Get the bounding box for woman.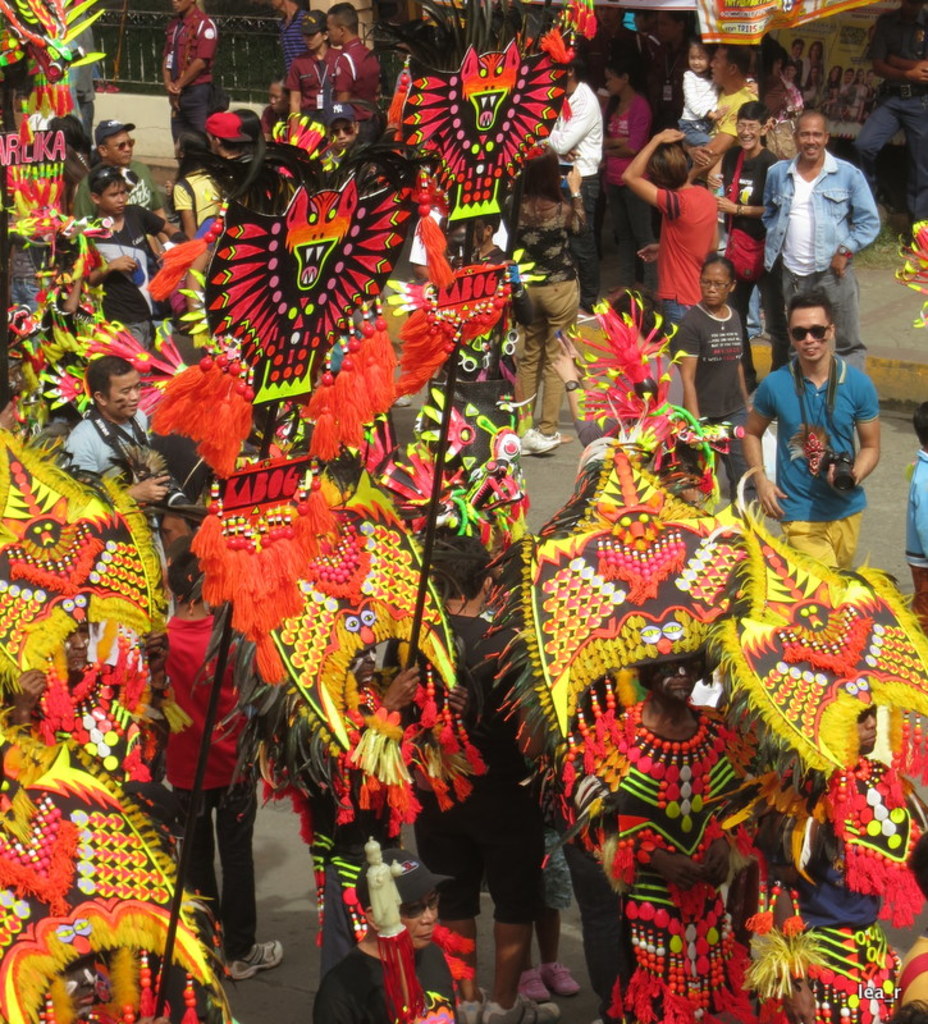
rect(632, 127, 726, 356).
